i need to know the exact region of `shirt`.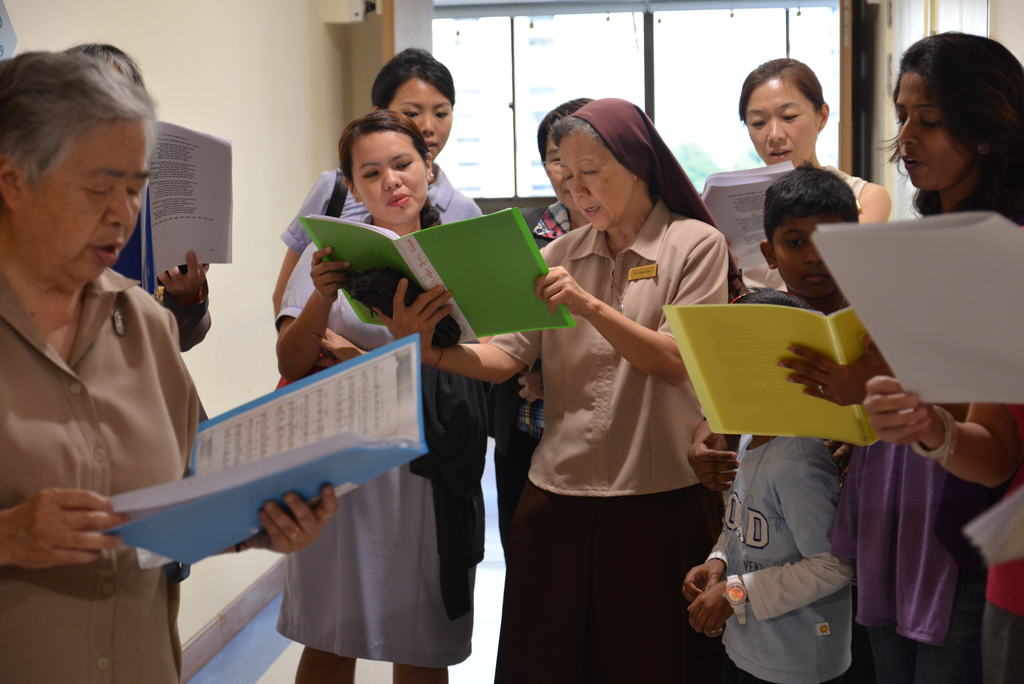
Region: 2:266:202:677.
